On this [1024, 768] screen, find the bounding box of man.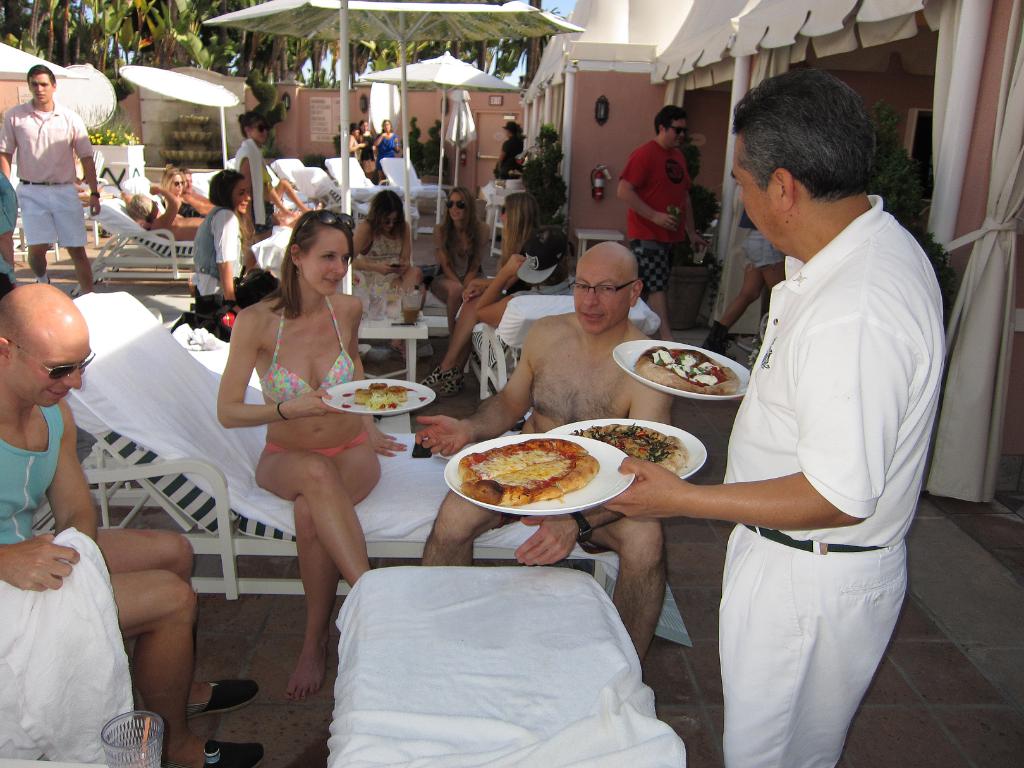
Bounding box: rect(0, 280, 268, 767).
